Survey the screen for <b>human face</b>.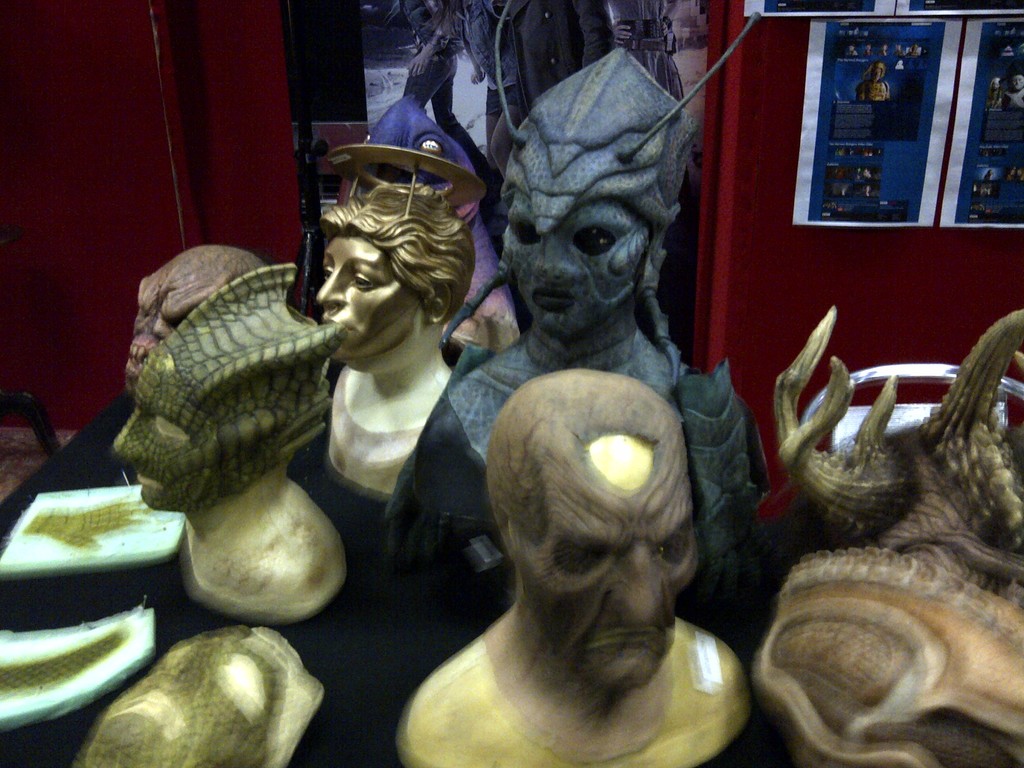
Survey found: [left=318, top=234, right=428, bottom=358].
